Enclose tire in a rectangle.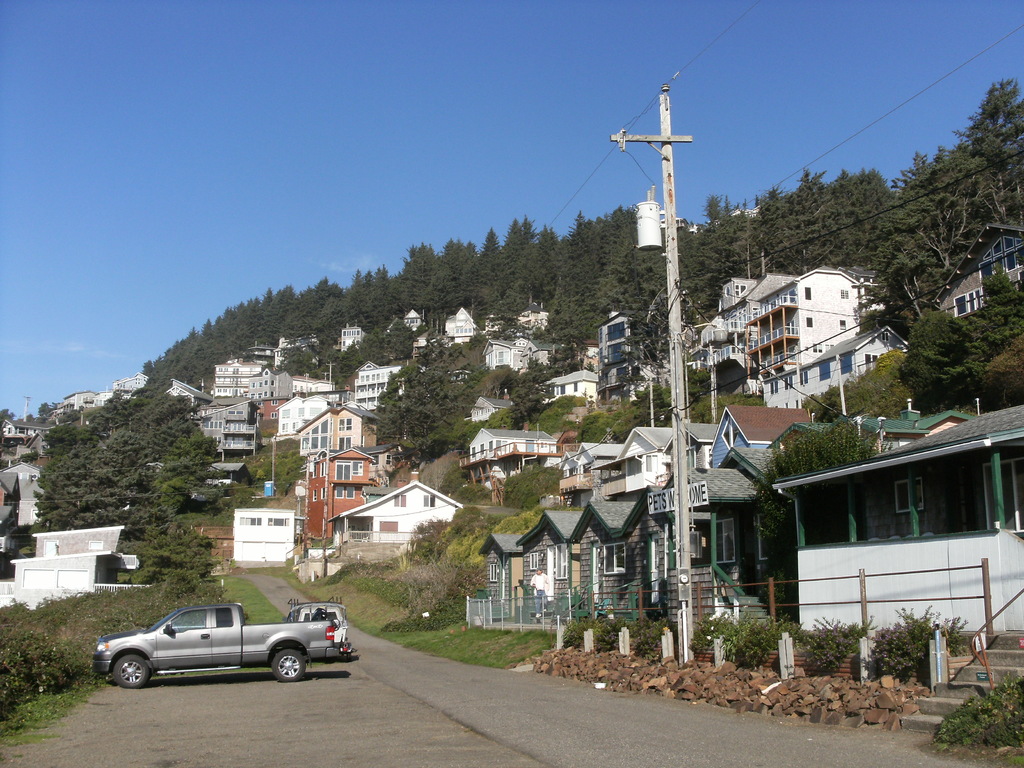
select_region(110, 650, 152, 688).
